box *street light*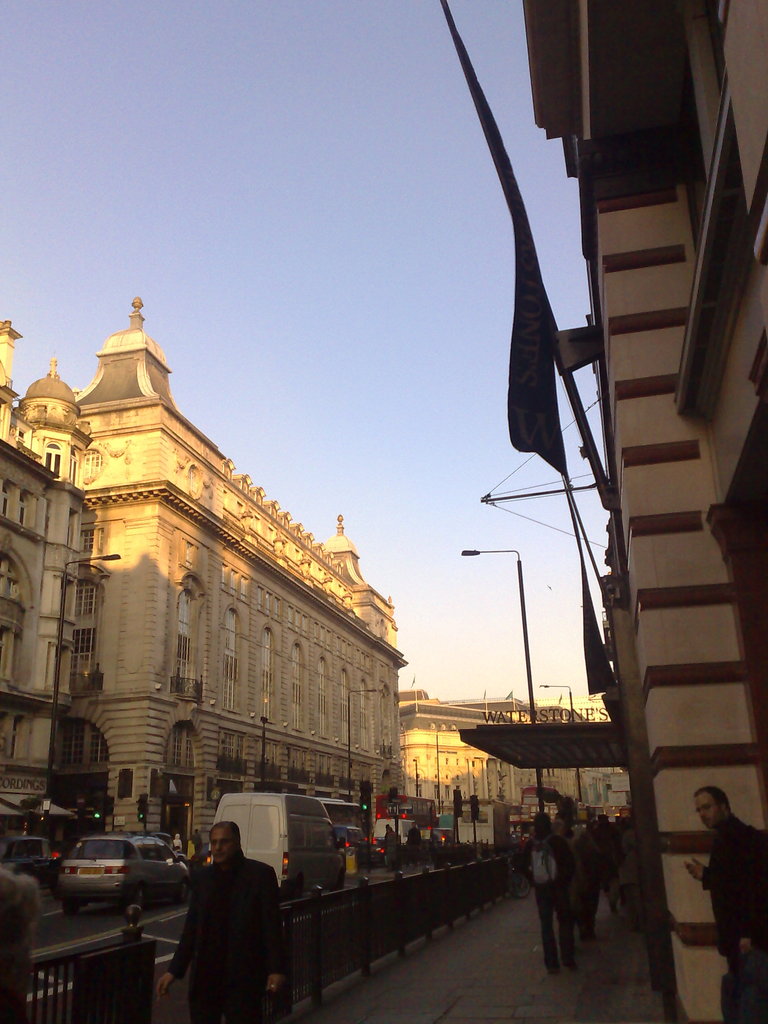
Rect(460, 541, 550, 822)
